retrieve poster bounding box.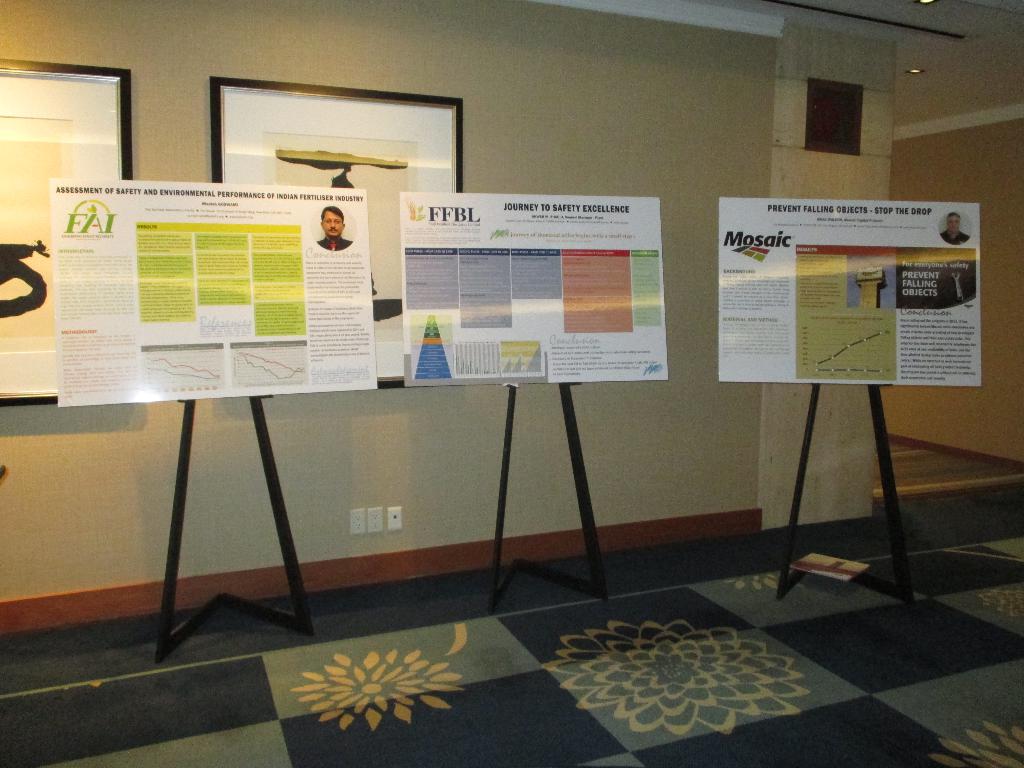
Bounding box: box=[403, 196, 673, 386].
